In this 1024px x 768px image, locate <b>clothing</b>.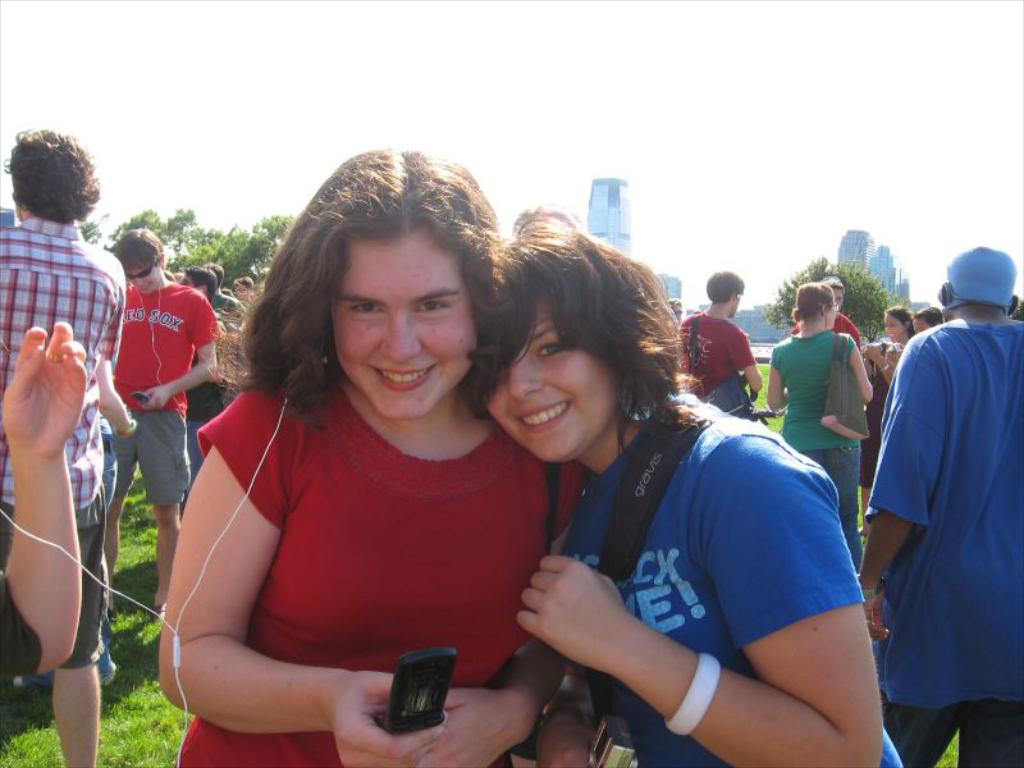
Bounding box: <region>676, 312, 749, 424</region>.
